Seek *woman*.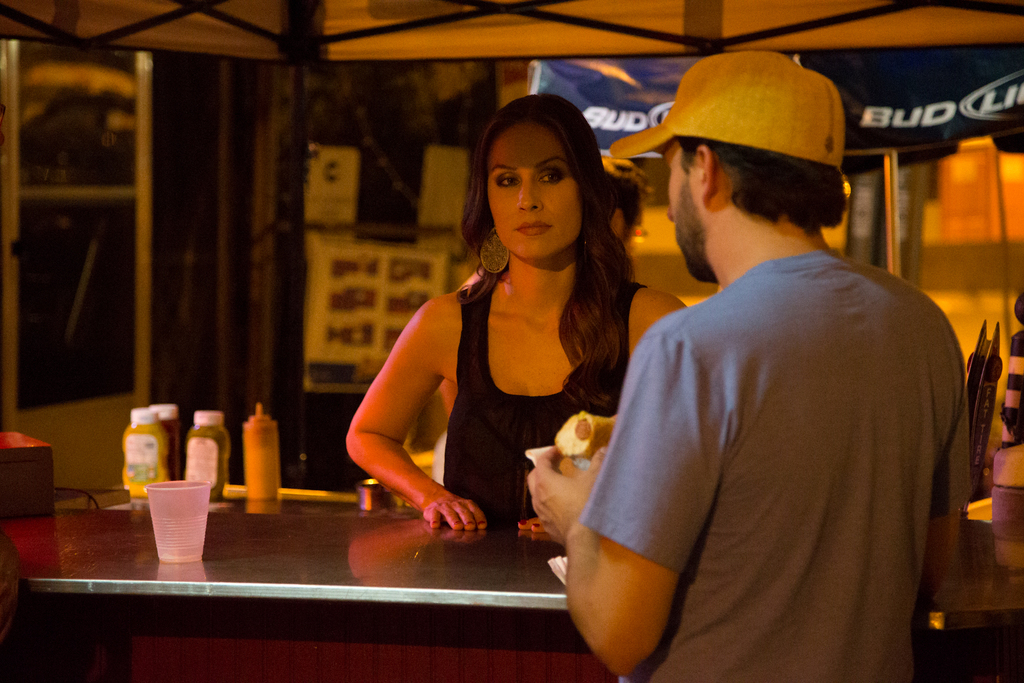
393:96:680:573.
